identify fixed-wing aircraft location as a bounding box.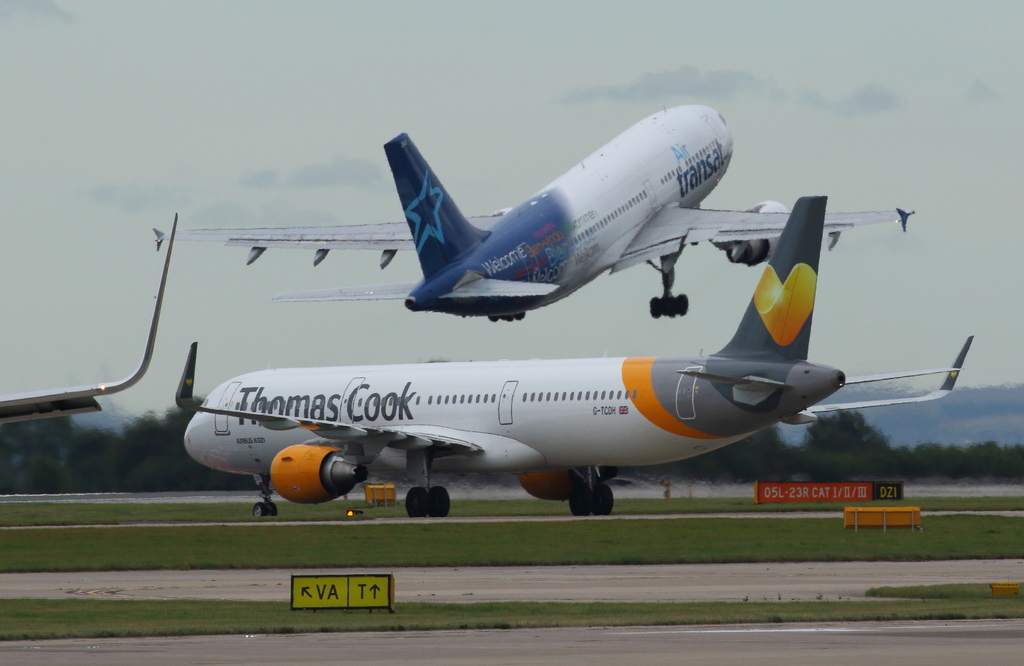
<bbox>0, 210, 180, 425</bbox>.
